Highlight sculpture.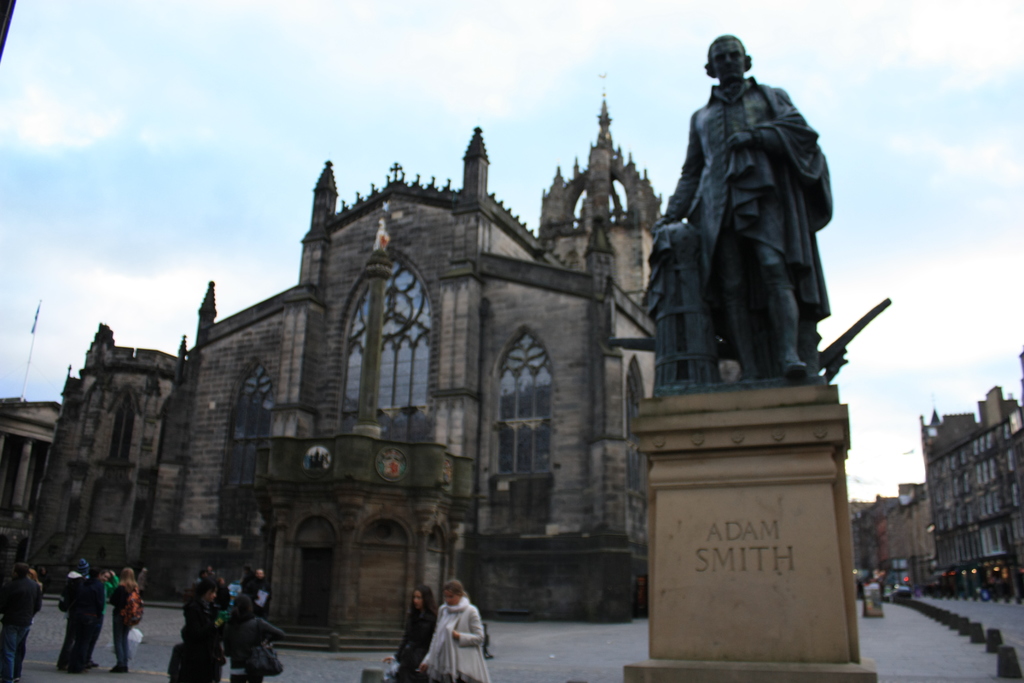
Highlighted region: 374,217,392,253.
